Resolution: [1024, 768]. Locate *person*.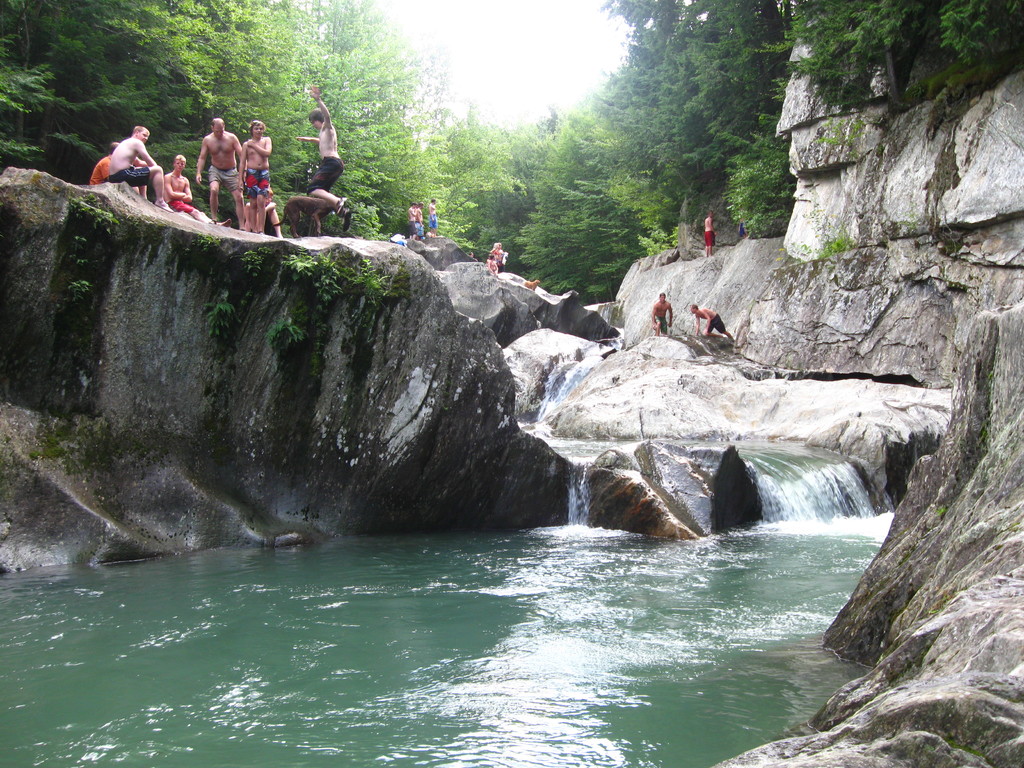
[486,256,497,272].
